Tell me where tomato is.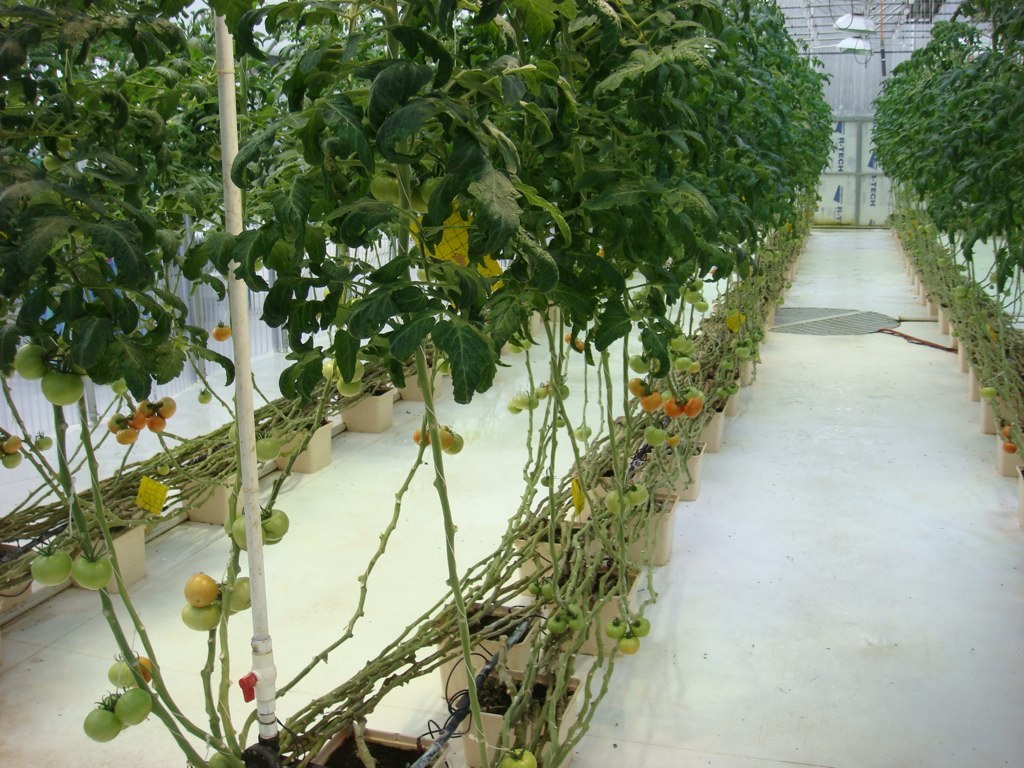
tomato is at select_region(107, 400, 180, 444).
